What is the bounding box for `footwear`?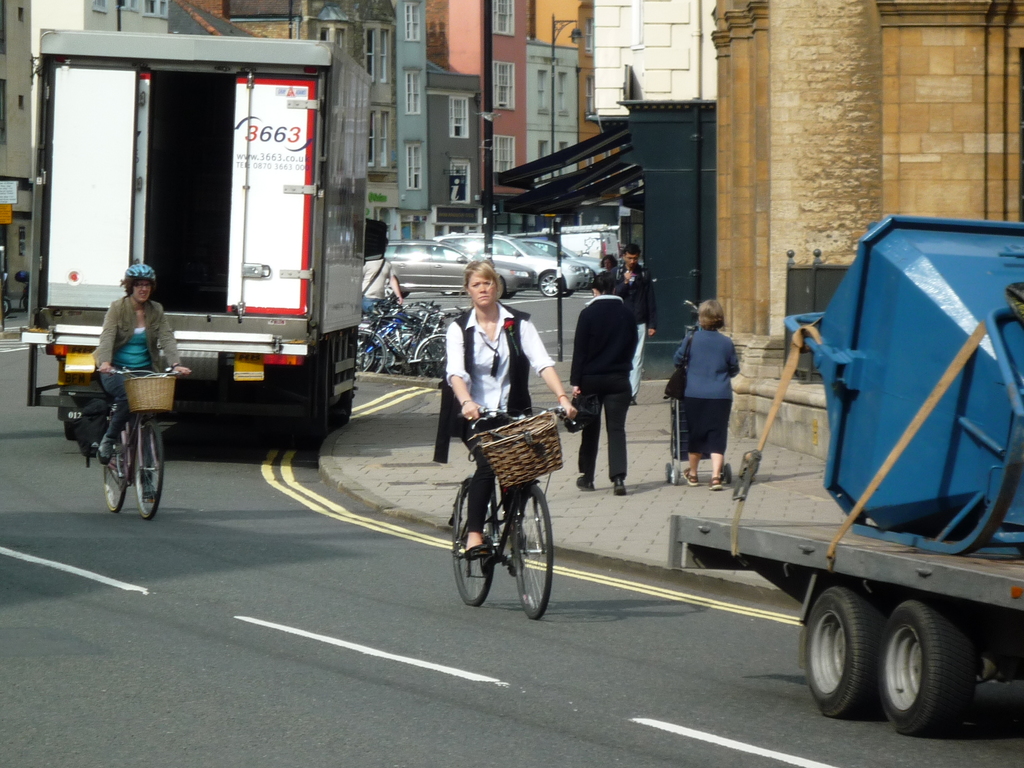
region(576, 475, 593, 490).
